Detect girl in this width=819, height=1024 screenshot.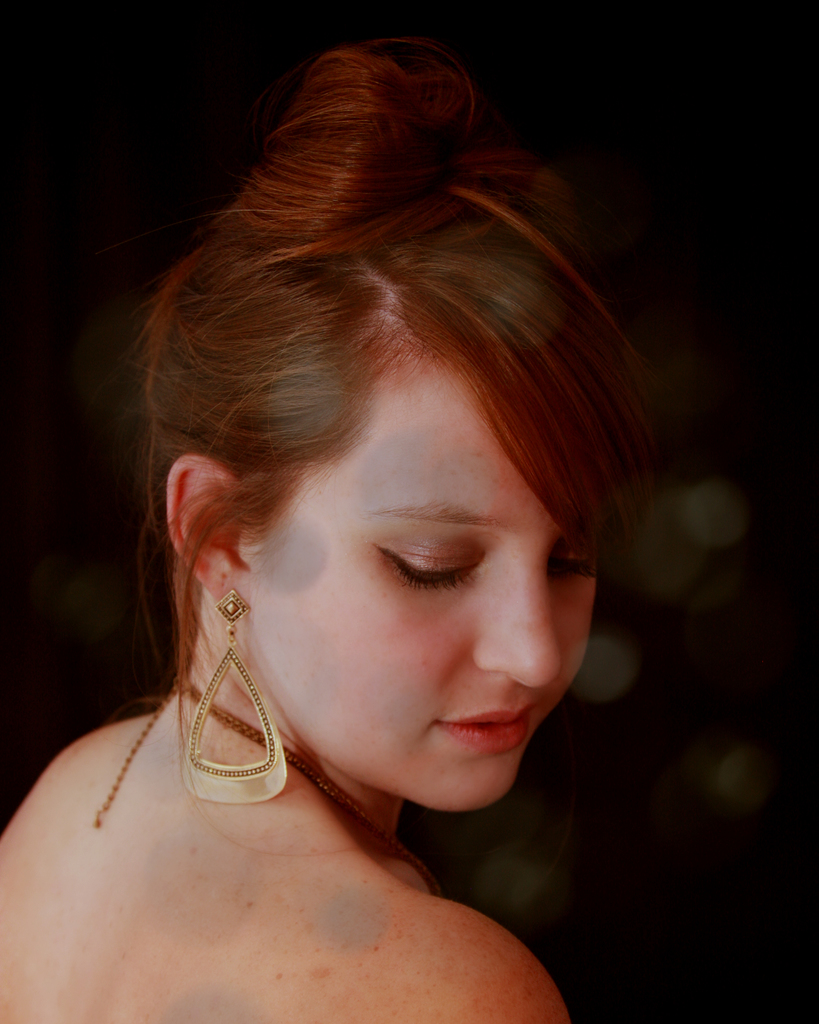
Detection: rect(0, 38, 669, 1023).
